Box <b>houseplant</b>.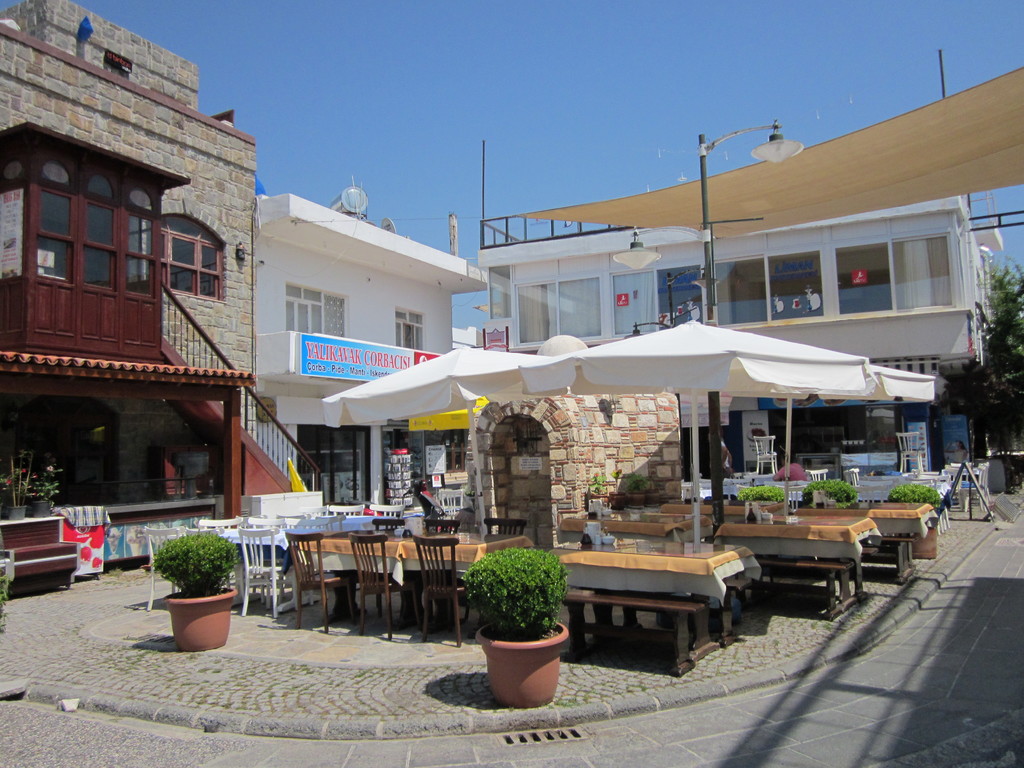
[0, 454, 32, 522].
